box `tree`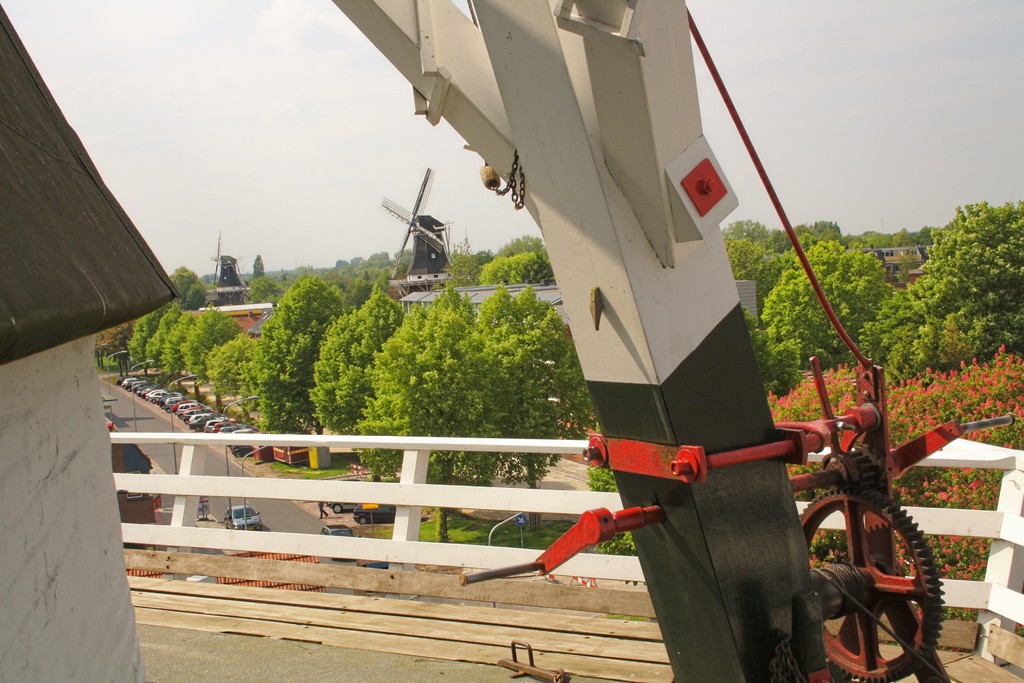
Rect(769, 228, 795, 257)
